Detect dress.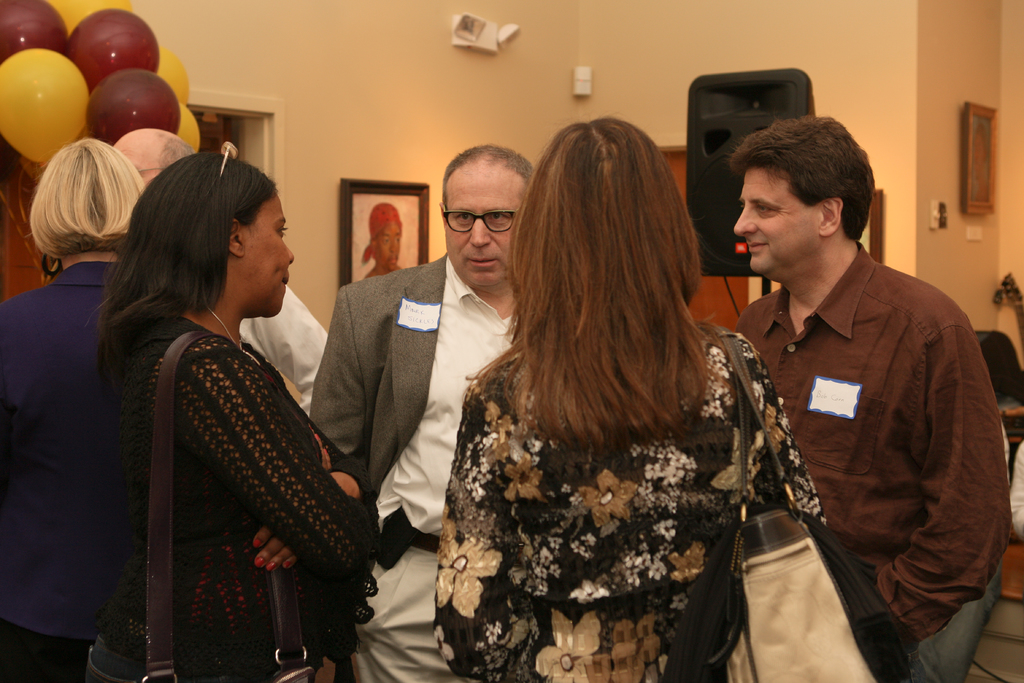
Detected at rect(435, 334, 824, 682).
